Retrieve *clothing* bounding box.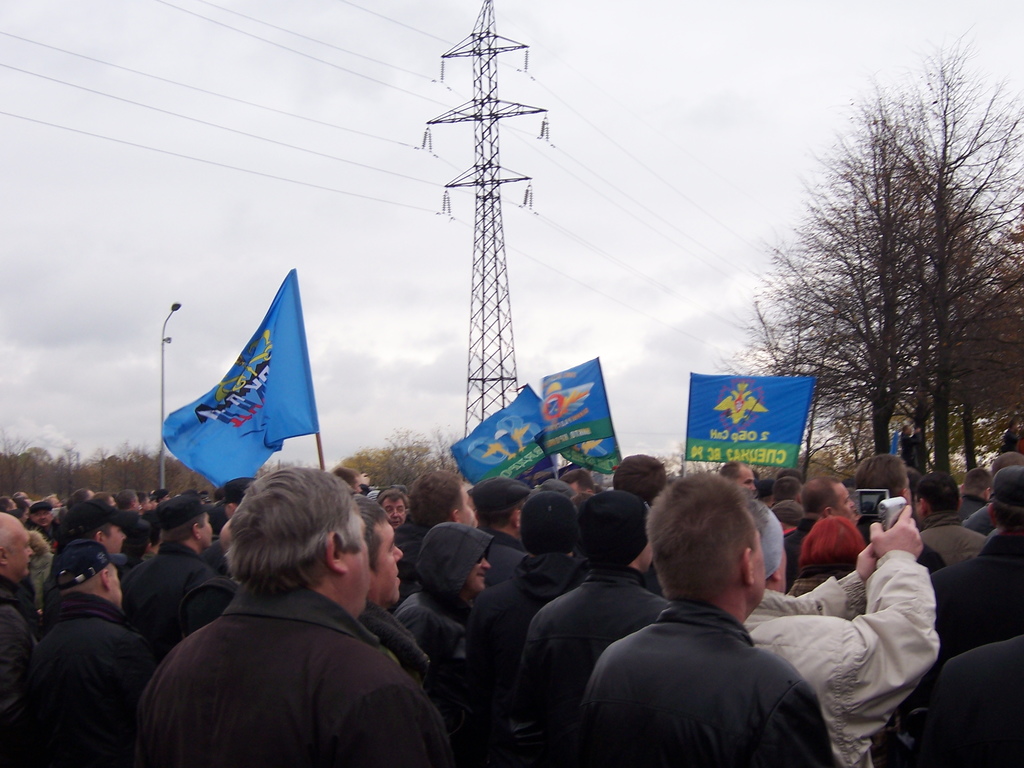
Bounding box: [364, 589, 482, 767].
